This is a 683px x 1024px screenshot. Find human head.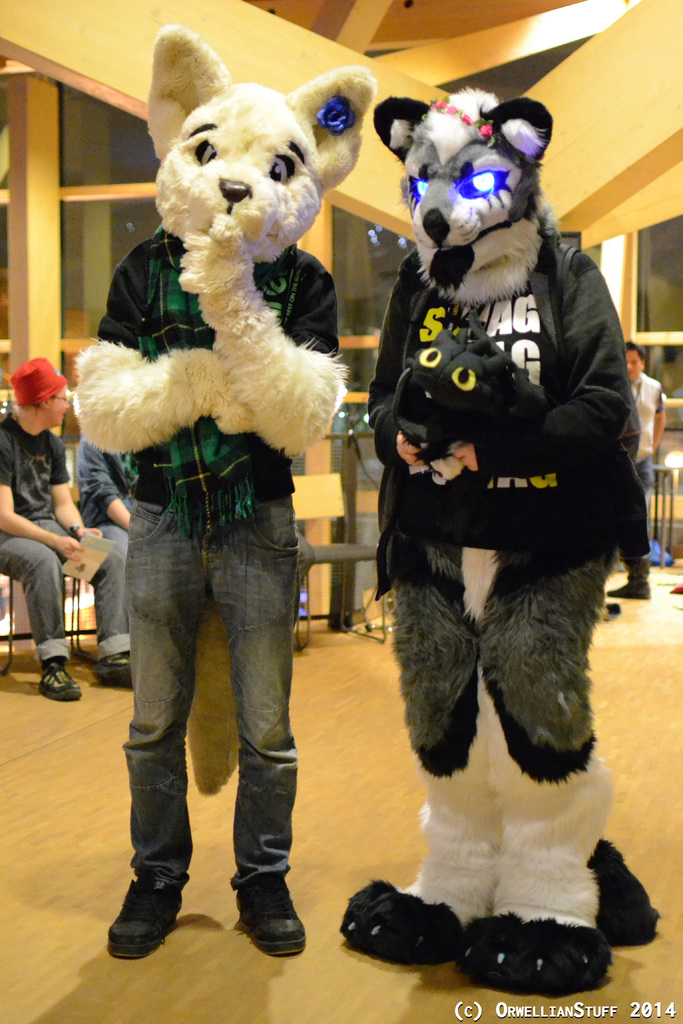
Bounding box: <region>627, 335, 647, 387</region>.
